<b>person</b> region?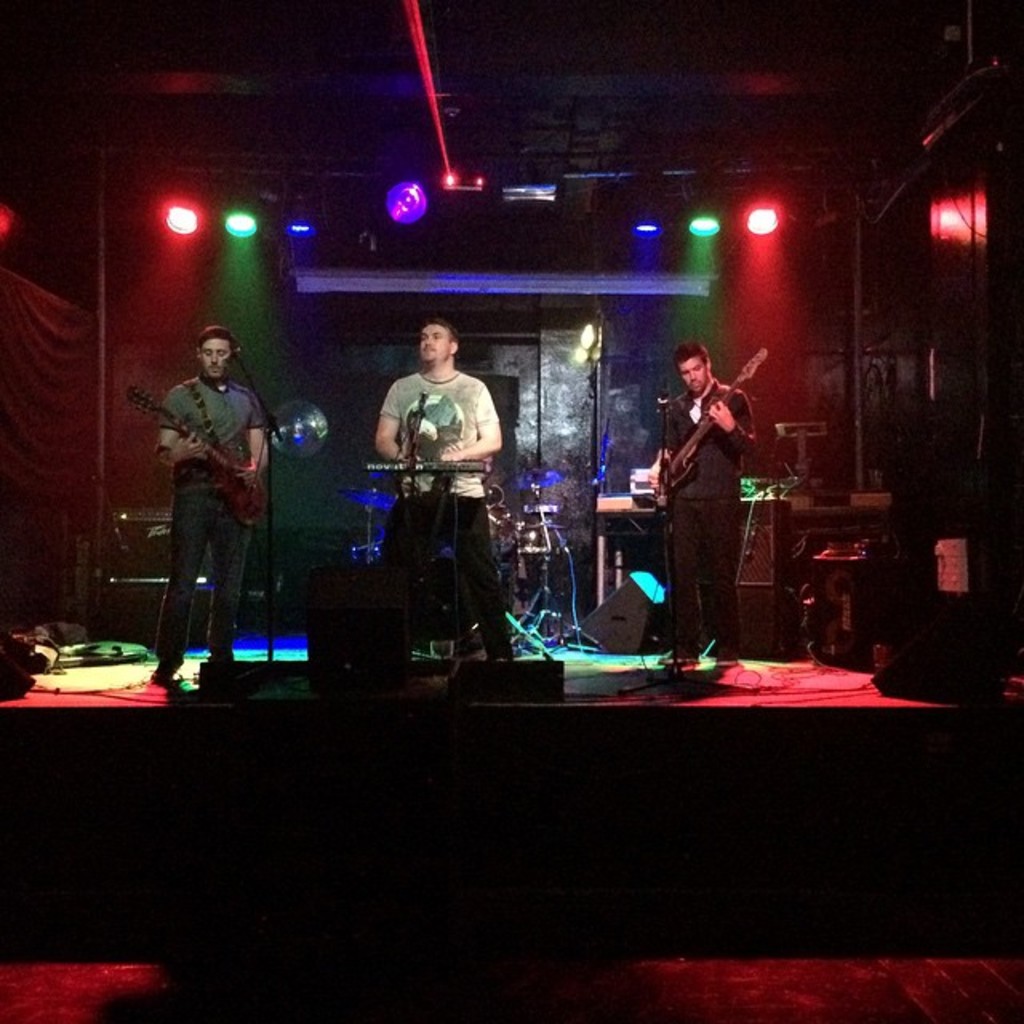
(left=352, top=314, right=517, bottom=672)
